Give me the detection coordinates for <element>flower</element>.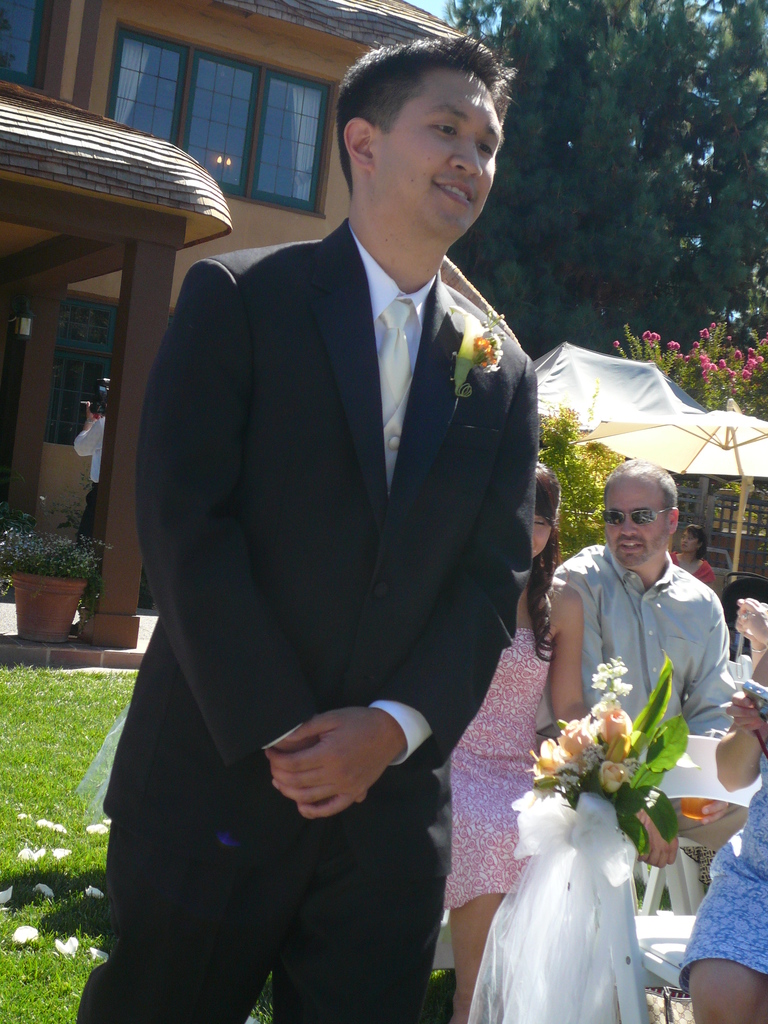
locate(86, 946, 111, 965).
